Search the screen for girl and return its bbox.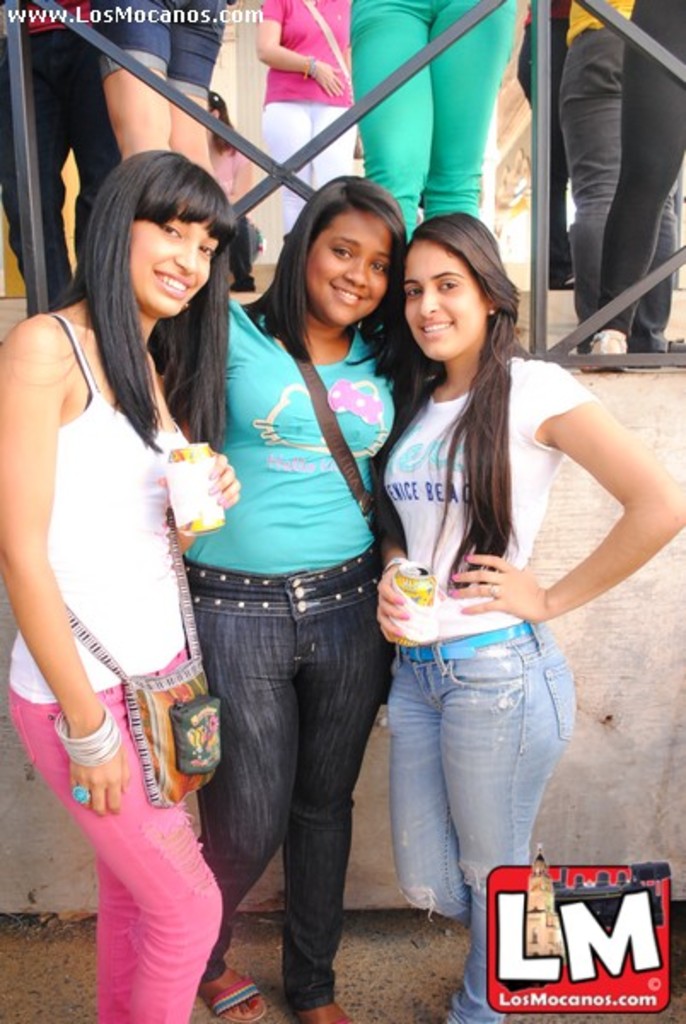
Found: BBox(0, 137, 242, 1022).
